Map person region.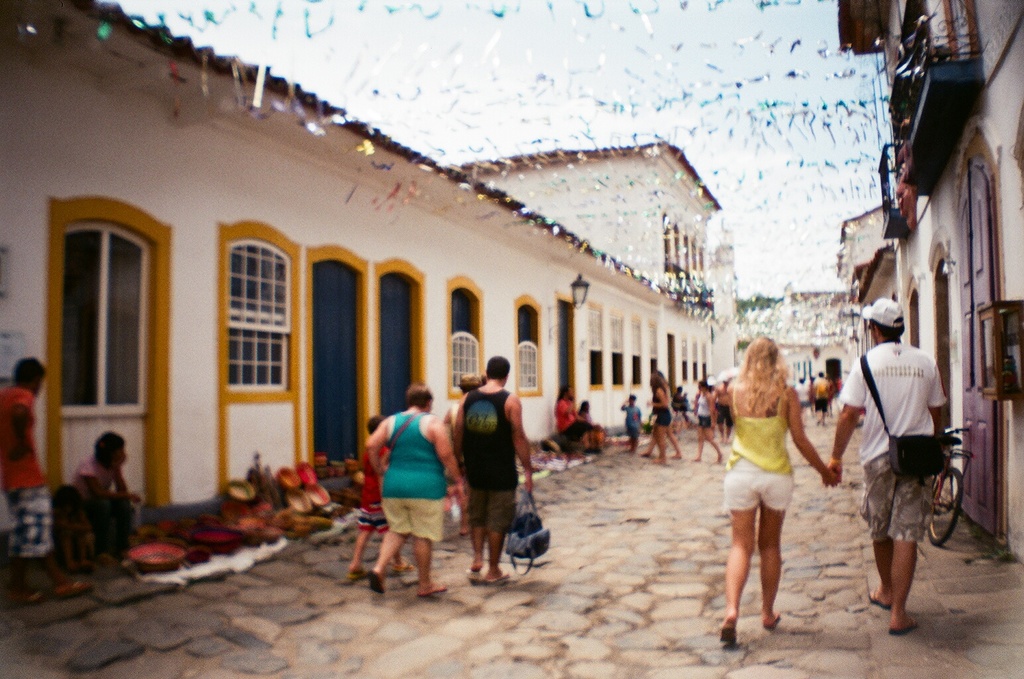
Mapped to 795:377:810:408.
